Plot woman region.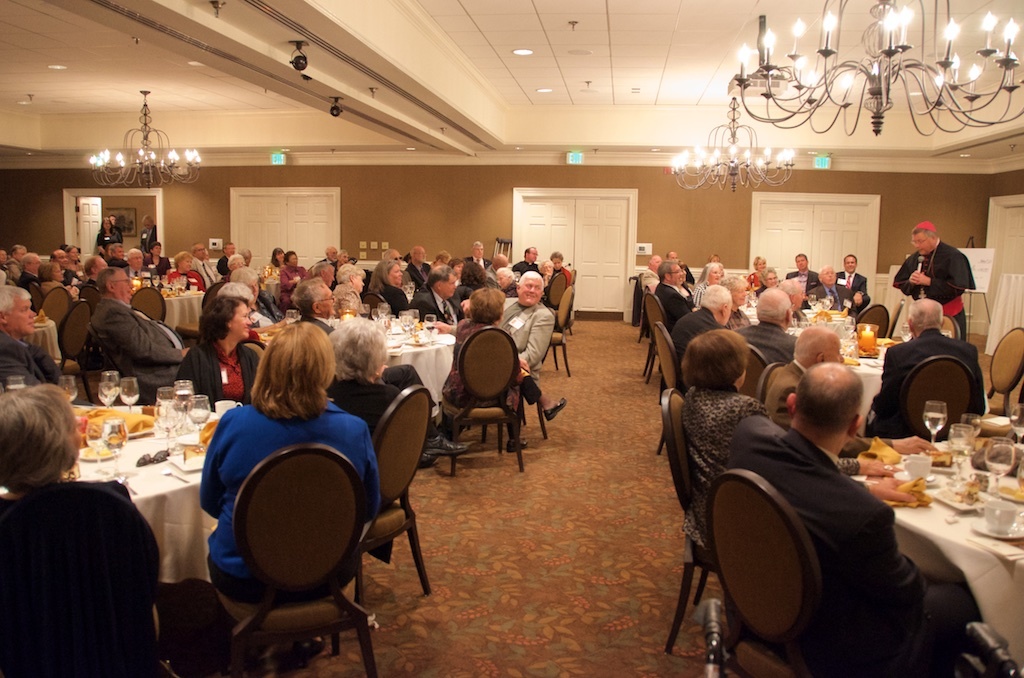
Plotted at [42,261,76,296].
